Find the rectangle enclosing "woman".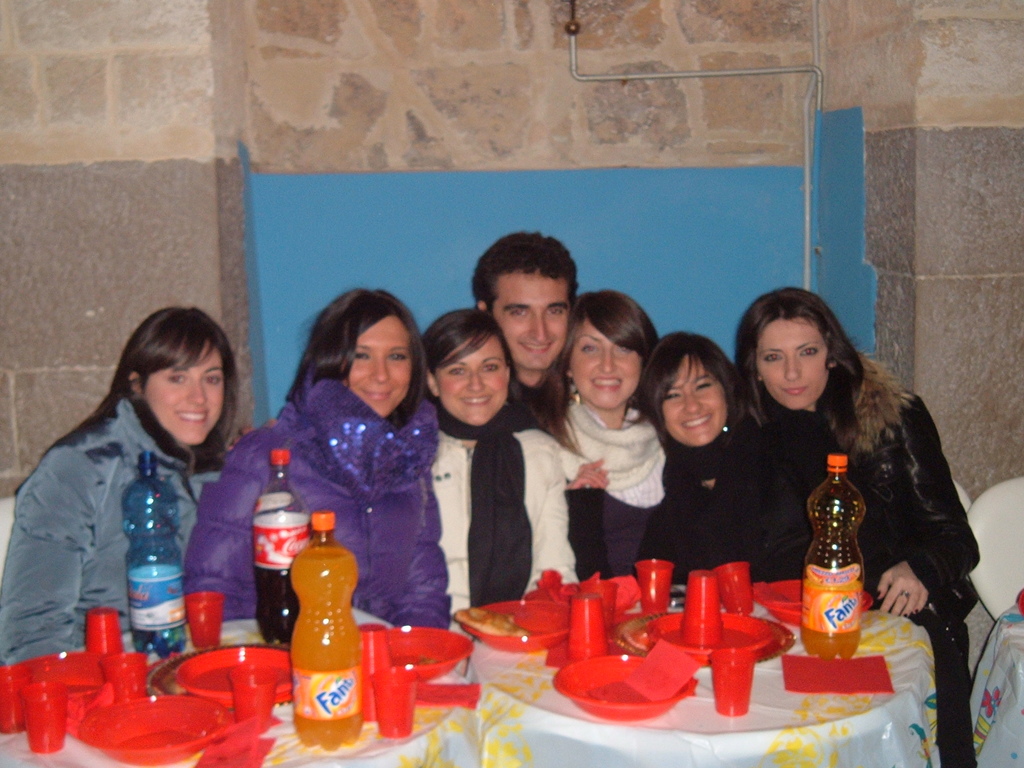
{"x1": 732, "y1": 269, "x2": 972, "y2": 670}.
